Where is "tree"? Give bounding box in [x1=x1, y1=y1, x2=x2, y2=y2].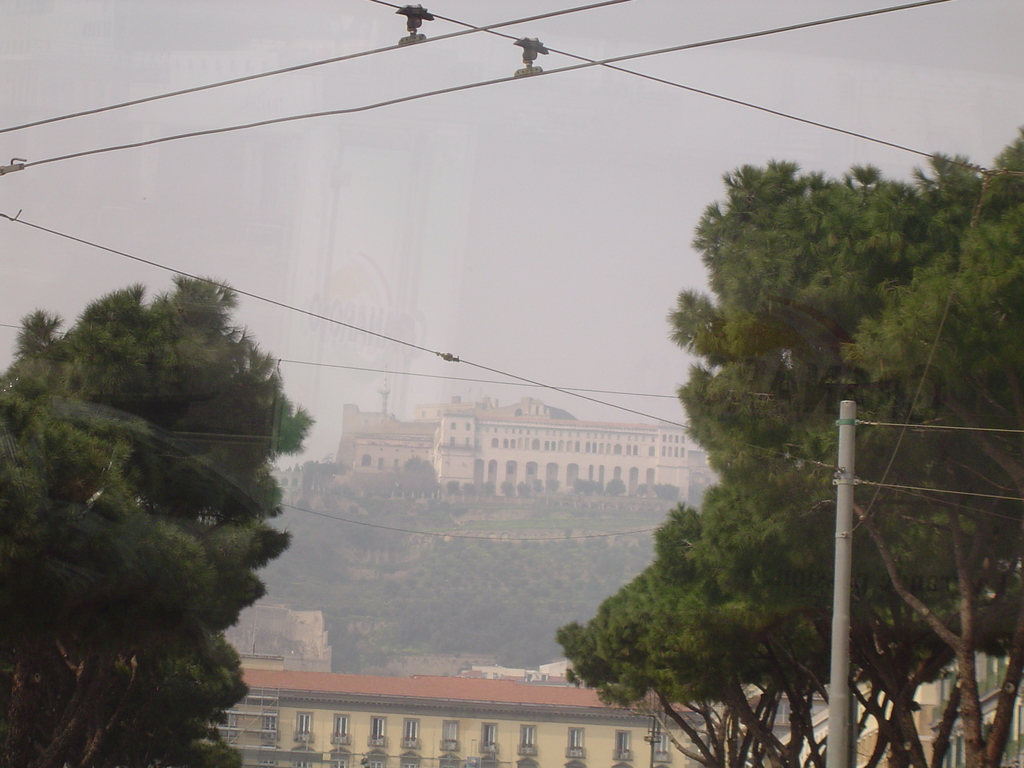
[x1=0, y1=273, x2=314, y2=767].
